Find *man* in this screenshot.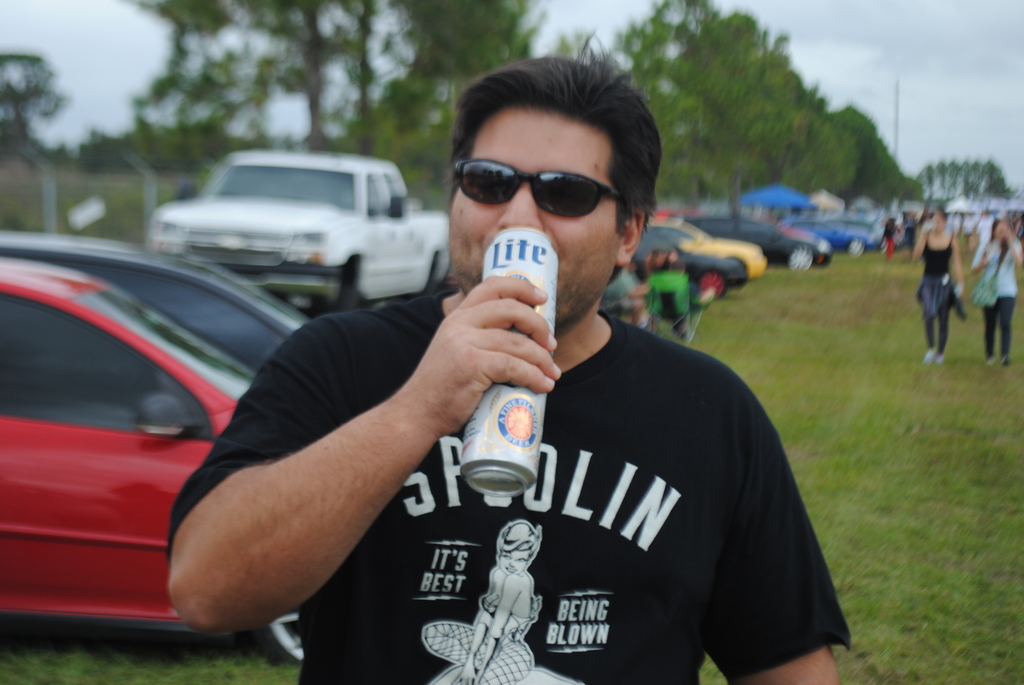
The bounding box for *man* is box(246, 77, 844, 665).
